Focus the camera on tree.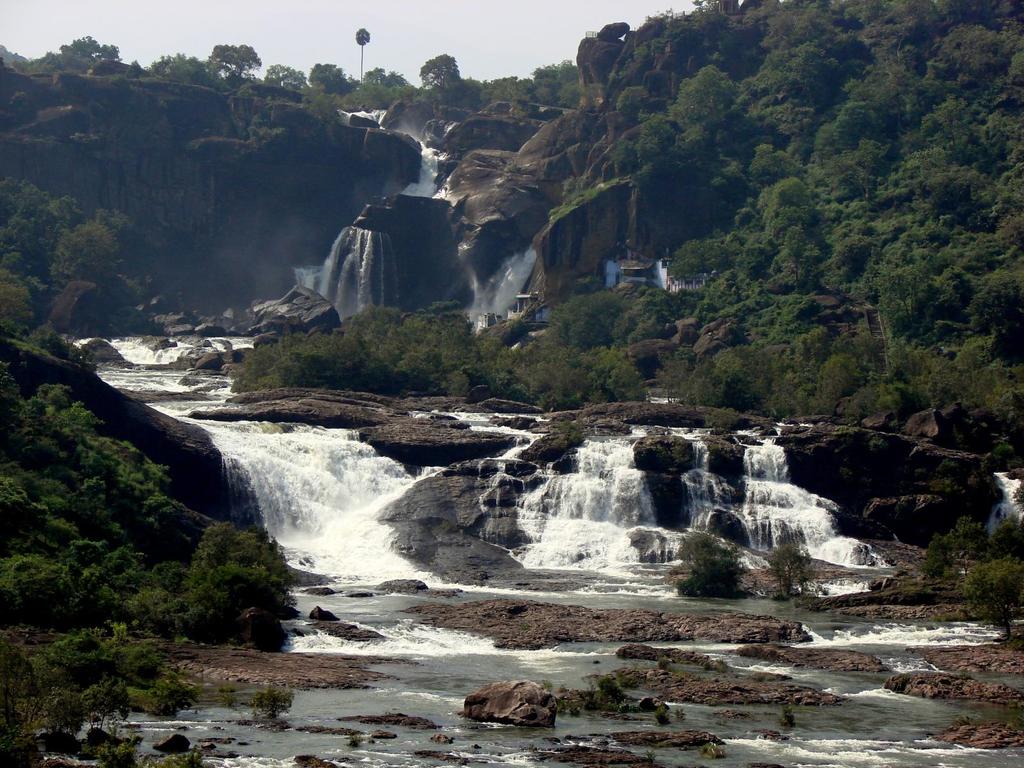
Focus region: crop(56, 35, 123, 61).
